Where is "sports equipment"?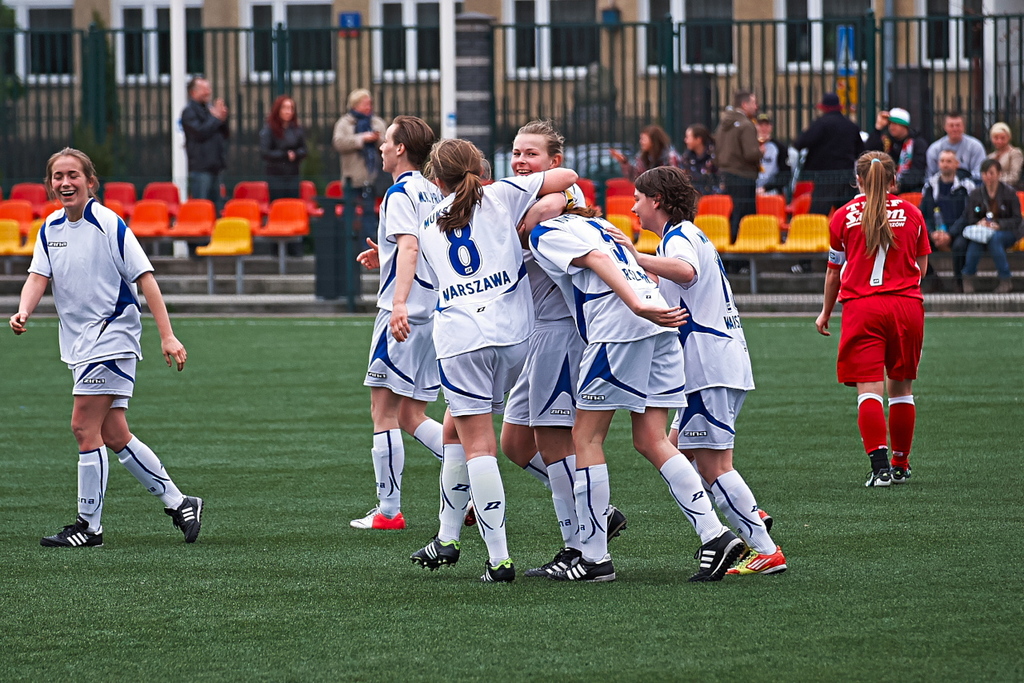
BBox(689, 524, 748, 581).
